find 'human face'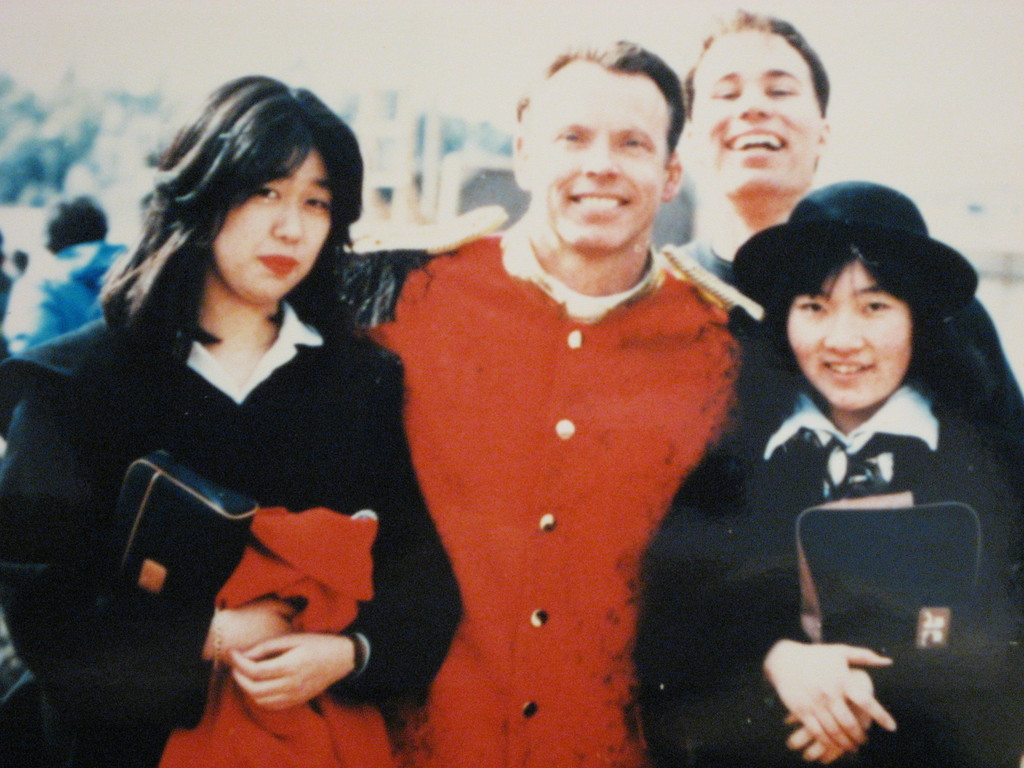
box(694, 32, 822, 192)
